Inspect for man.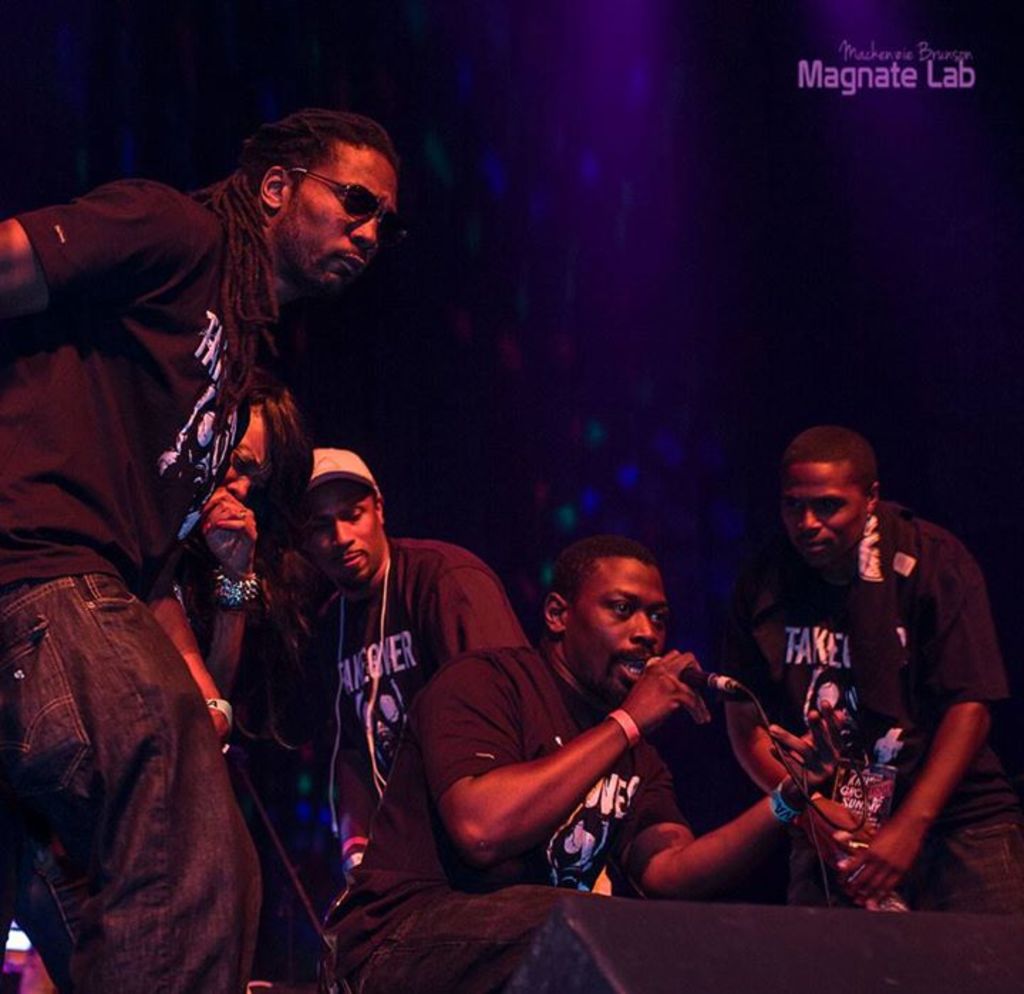
Inspection: [303,445,533,879].
